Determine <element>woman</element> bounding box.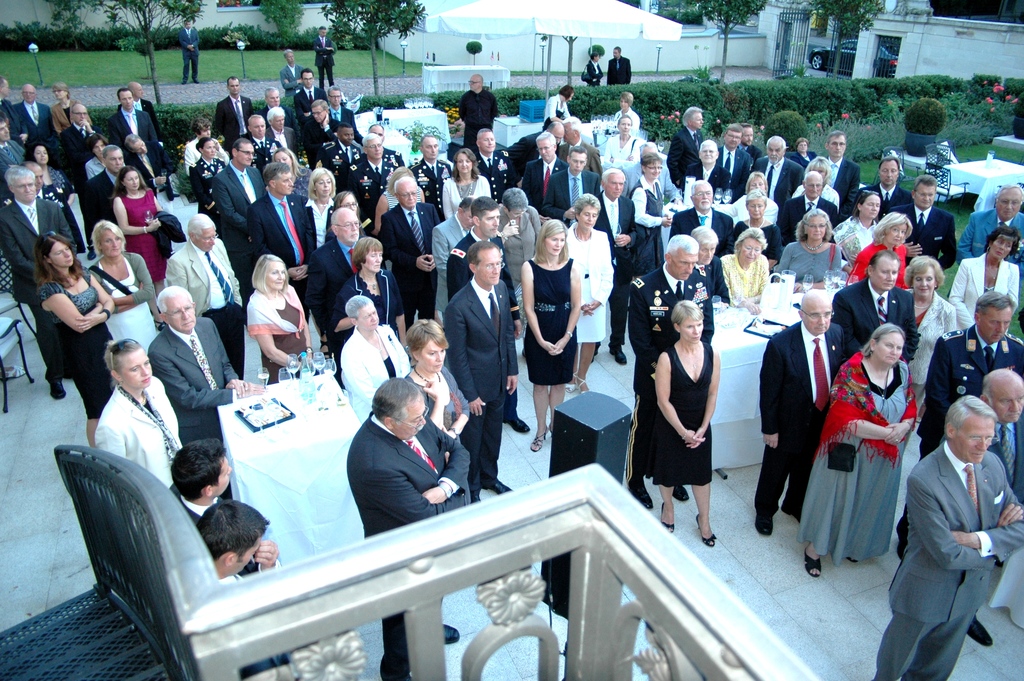
Determined: l=657, t=293, r=740, b=554.
